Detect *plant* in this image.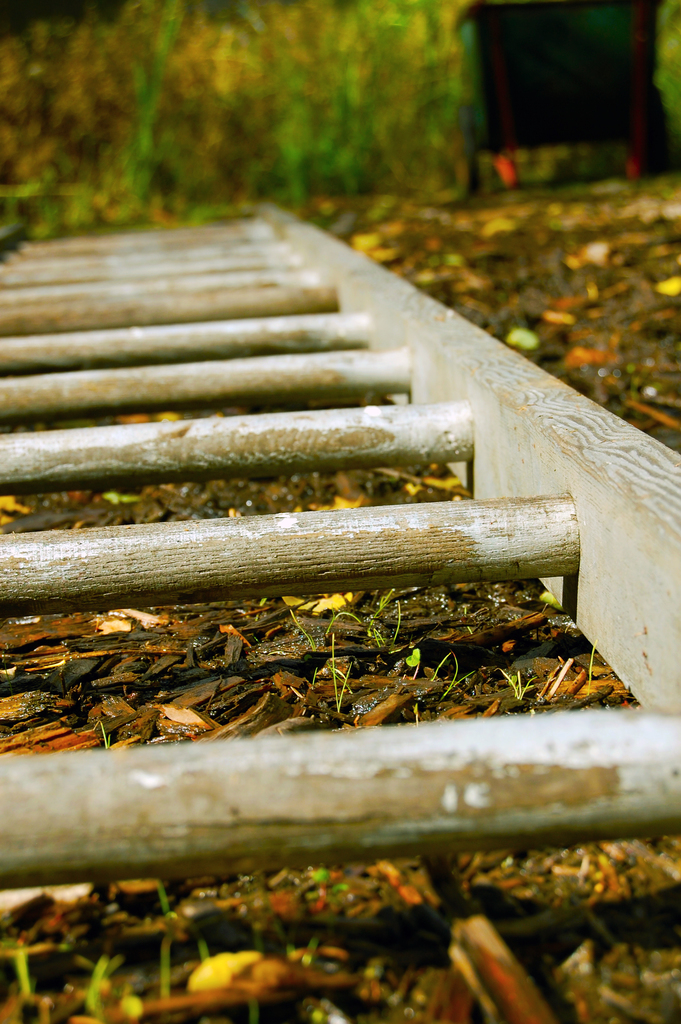
Detection: 90,720,114,750.
